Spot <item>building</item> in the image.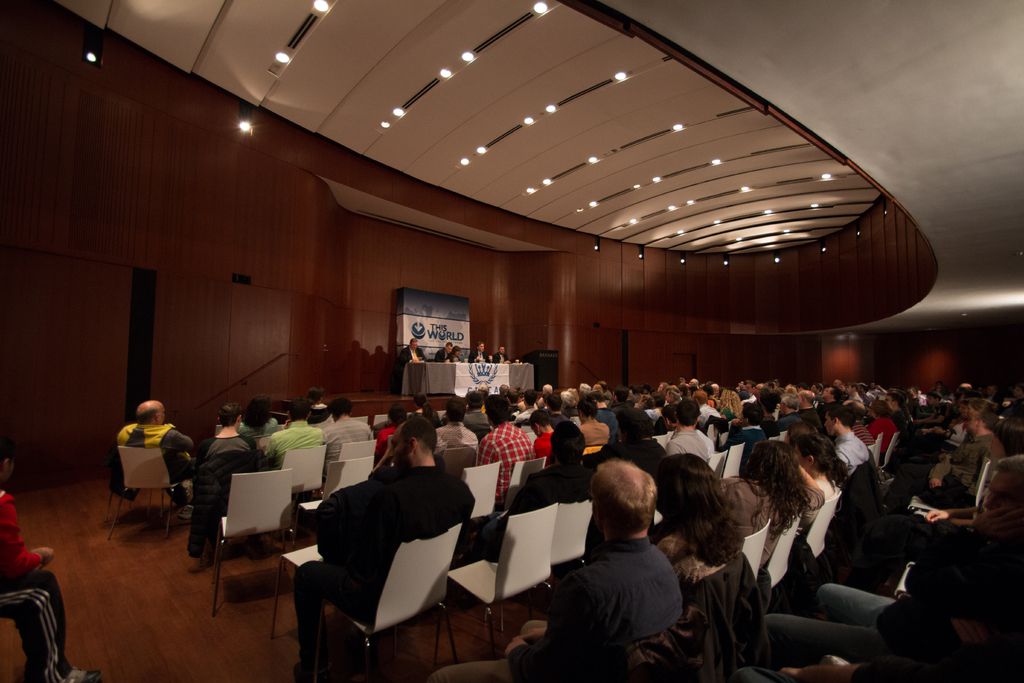
<item>building</item> found at select_region(1, 0, 1023, 682).
